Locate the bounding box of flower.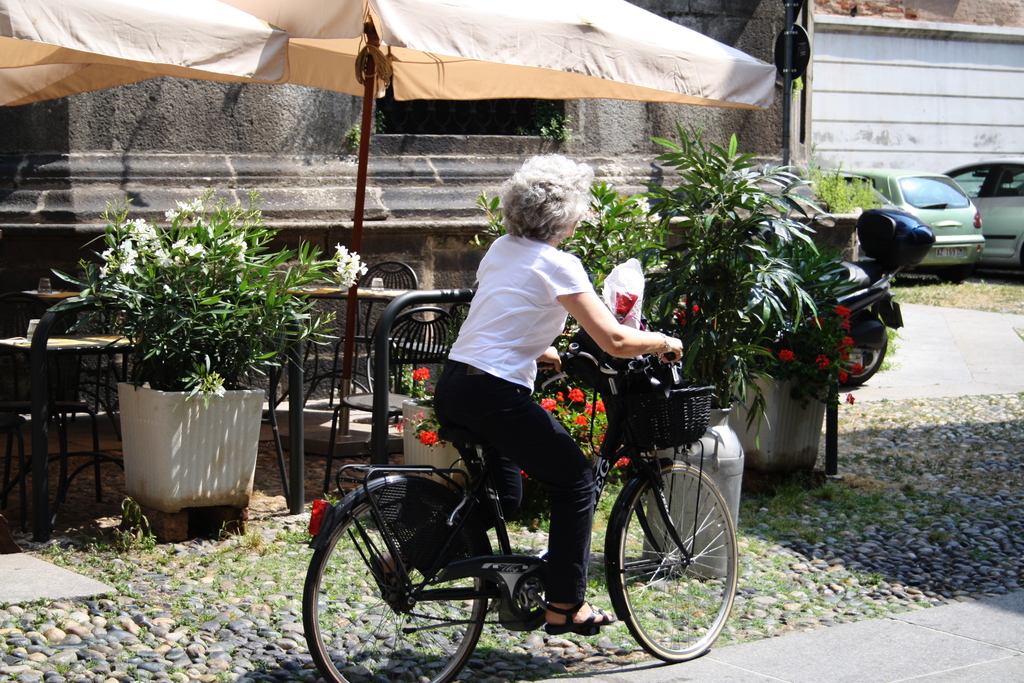
Bounding box: (left=612, top=457, right=634, bottom=470).
